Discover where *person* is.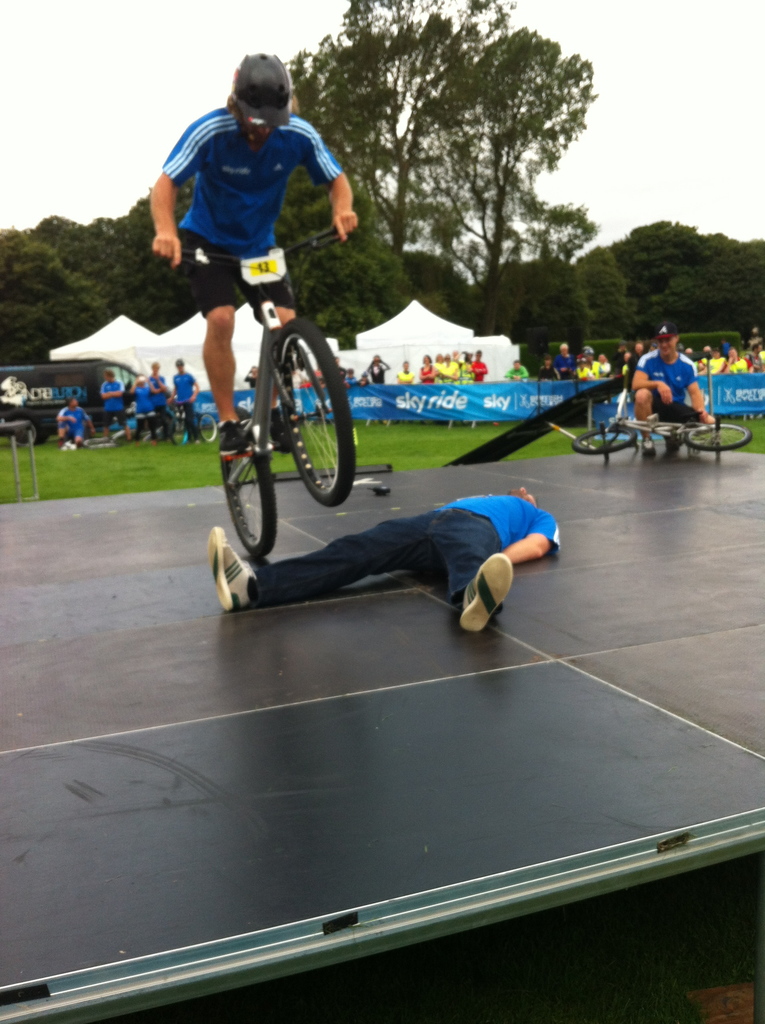
Discovered at <region>627, 323, 704, 461</region>.
